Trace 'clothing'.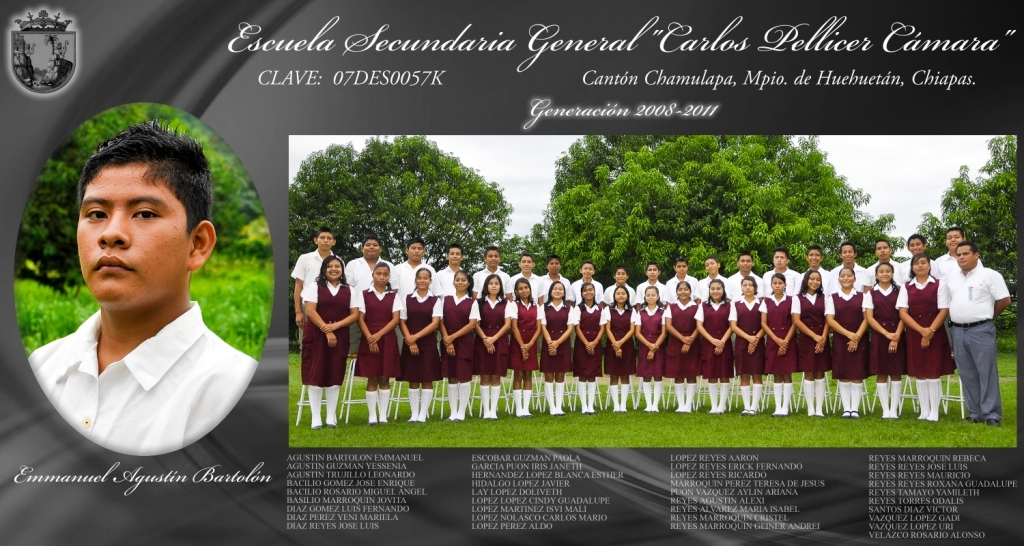
Traced to 641 384 649 403.
